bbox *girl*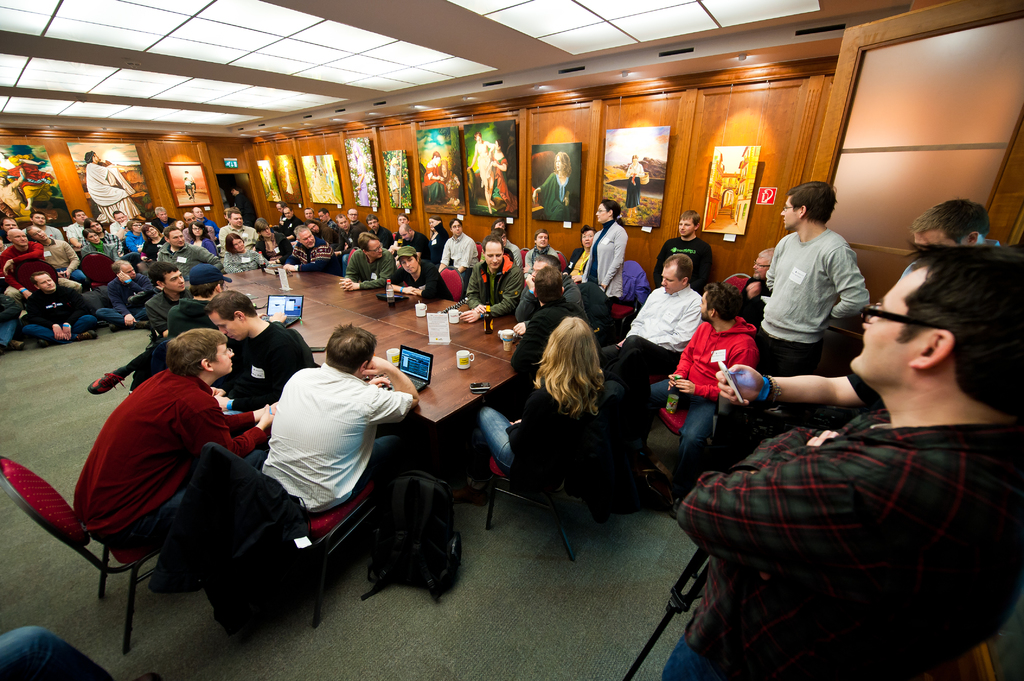
detection(476, 313, 605, 481)
